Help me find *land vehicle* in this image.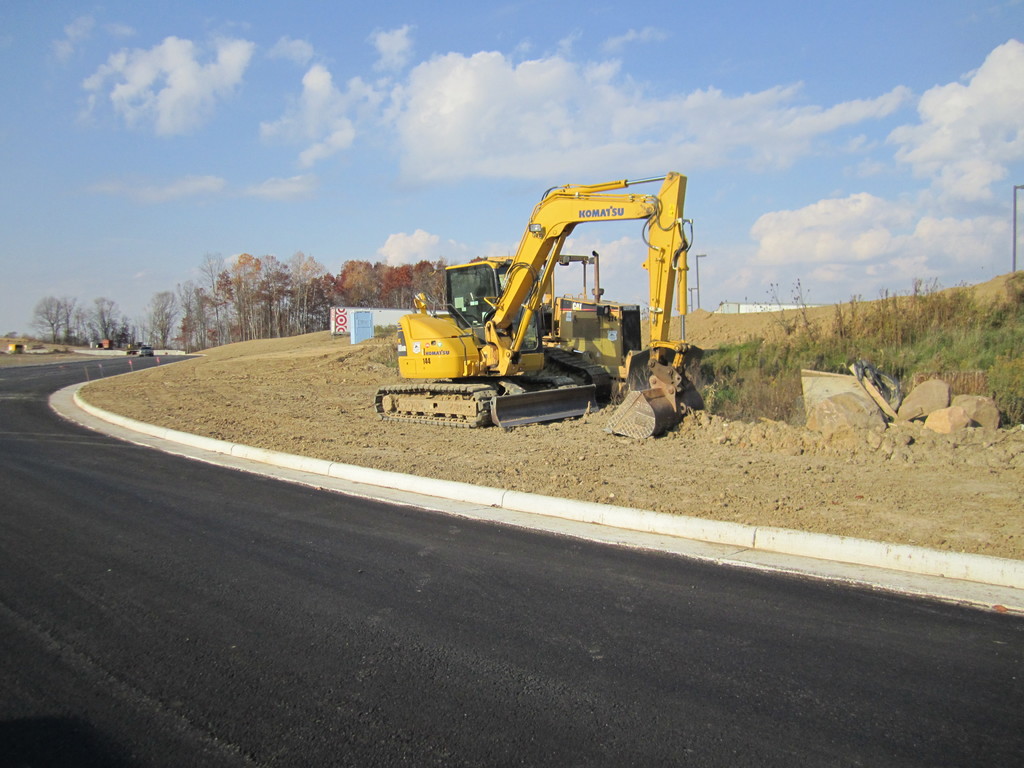
Found it: x1=426 y1=177 x2=738 y2=446.
